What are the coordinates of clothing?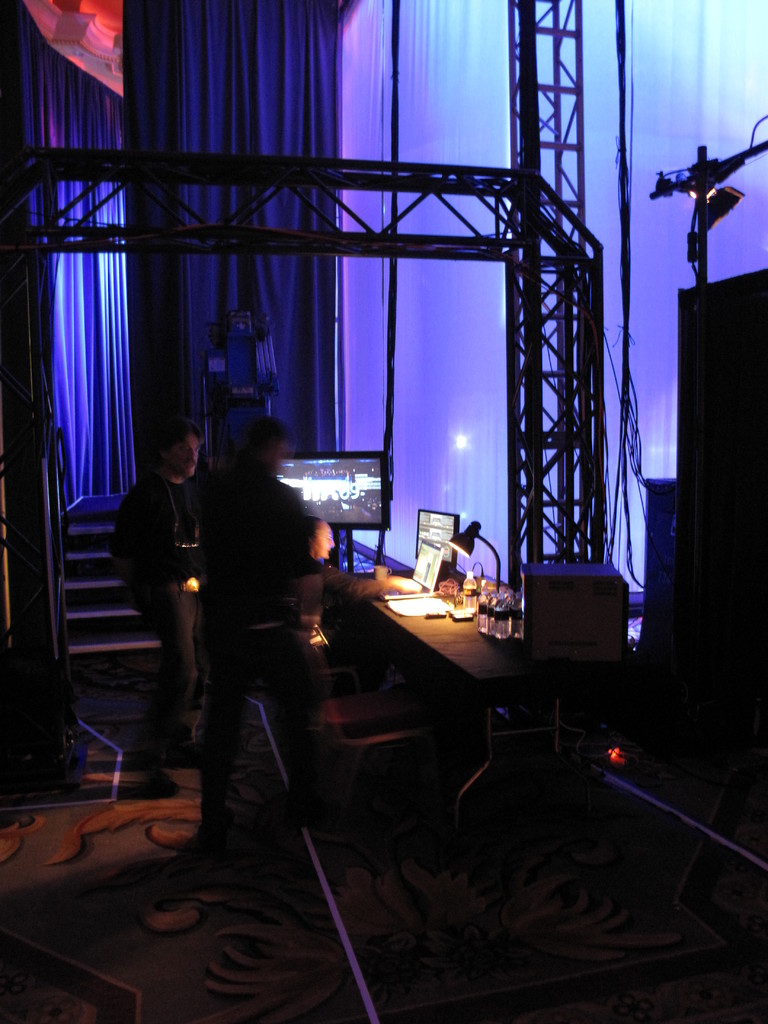
(198,455,312,664).
